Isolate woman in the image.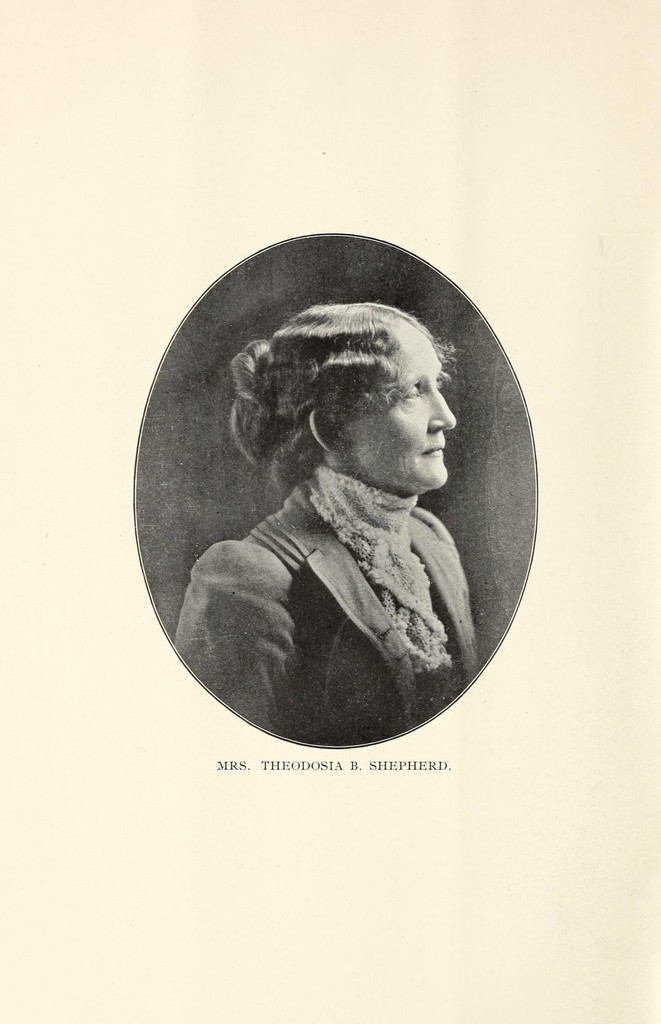
Isolated region: x1=158 y1=233 x2=509 y2=753.
